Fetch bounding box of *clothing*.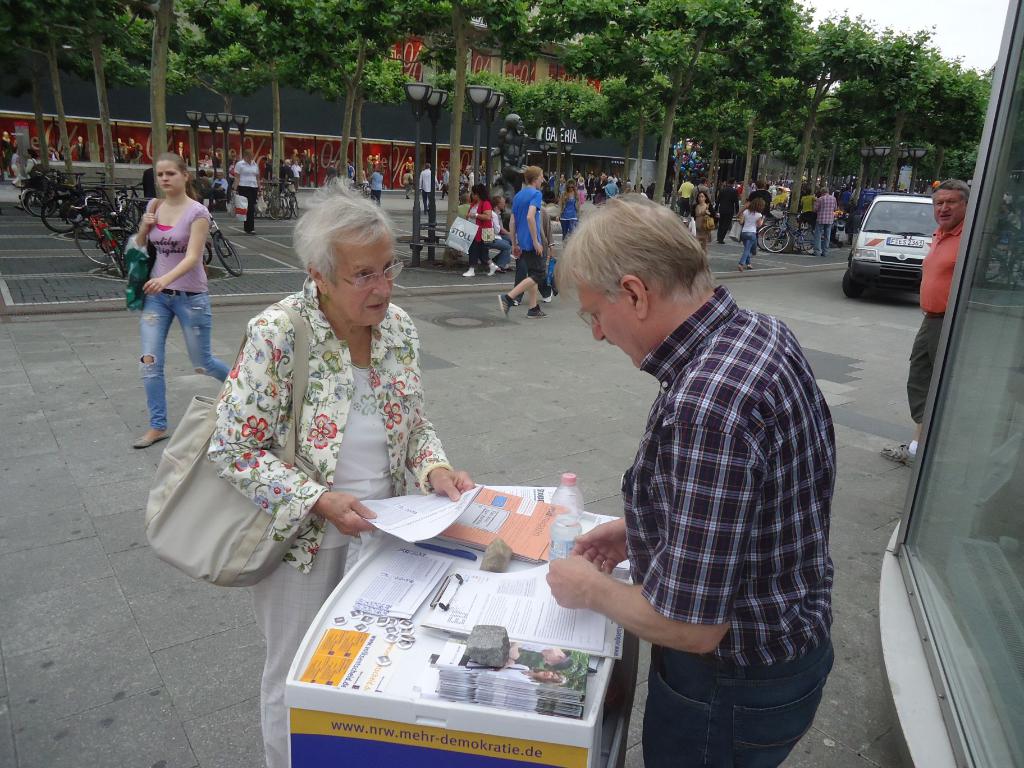
Bbox: detection(136, 198, 230, 429).
